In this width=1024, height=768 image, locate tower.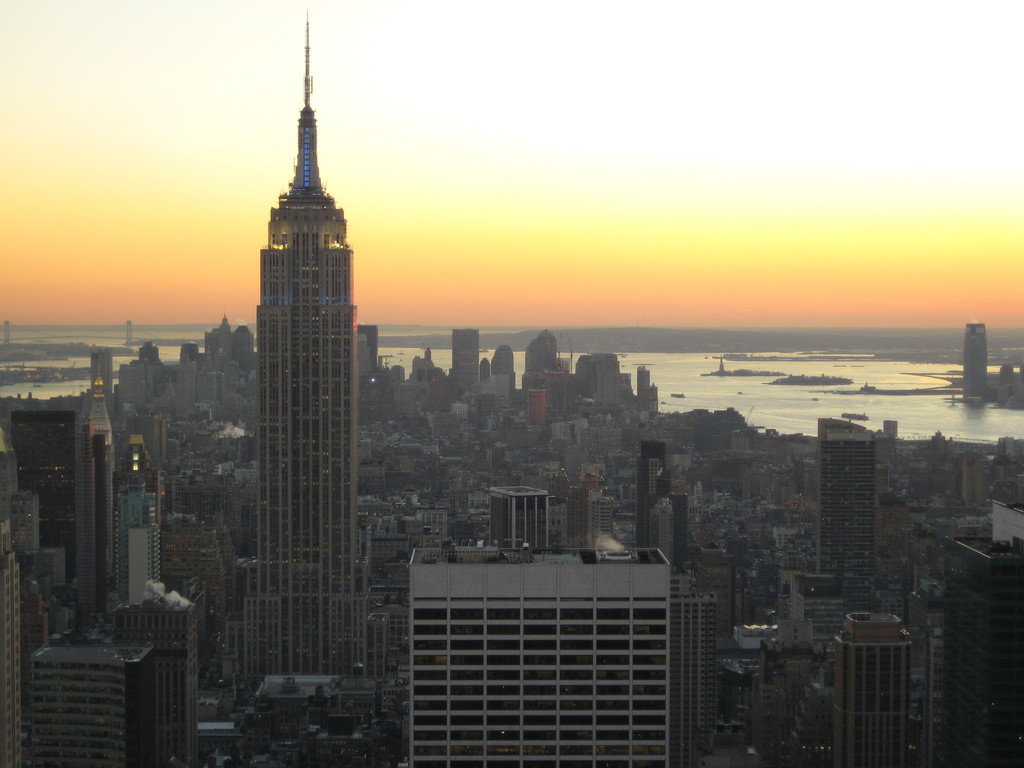
Bounding box: Rect(833, 613, 900, 764).
